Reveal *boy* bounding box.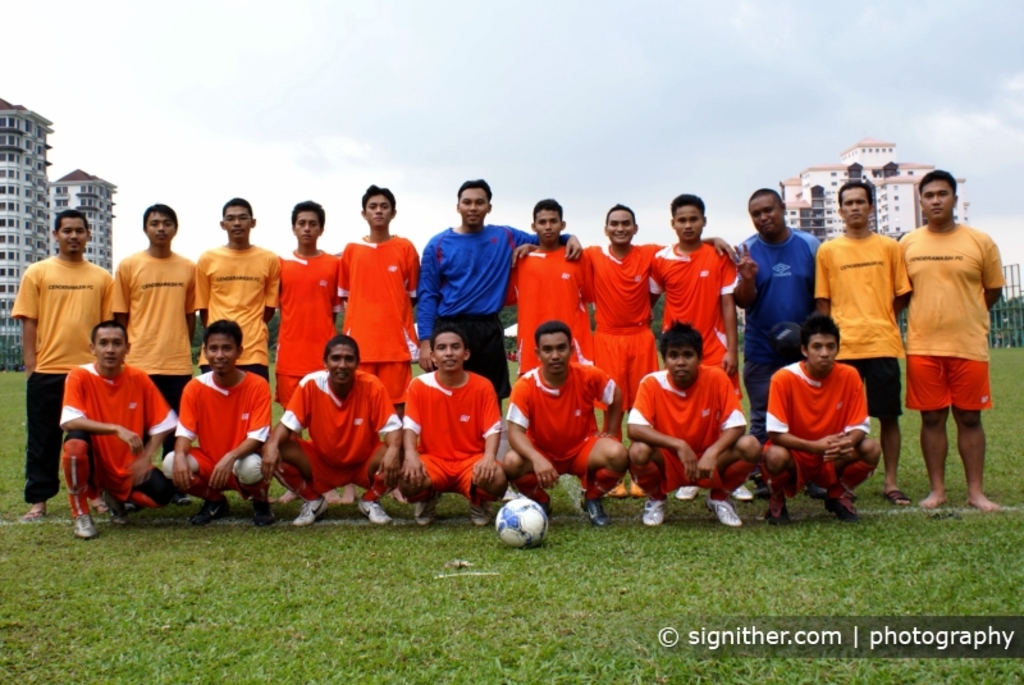
Revealed: (503,198,594,379).
